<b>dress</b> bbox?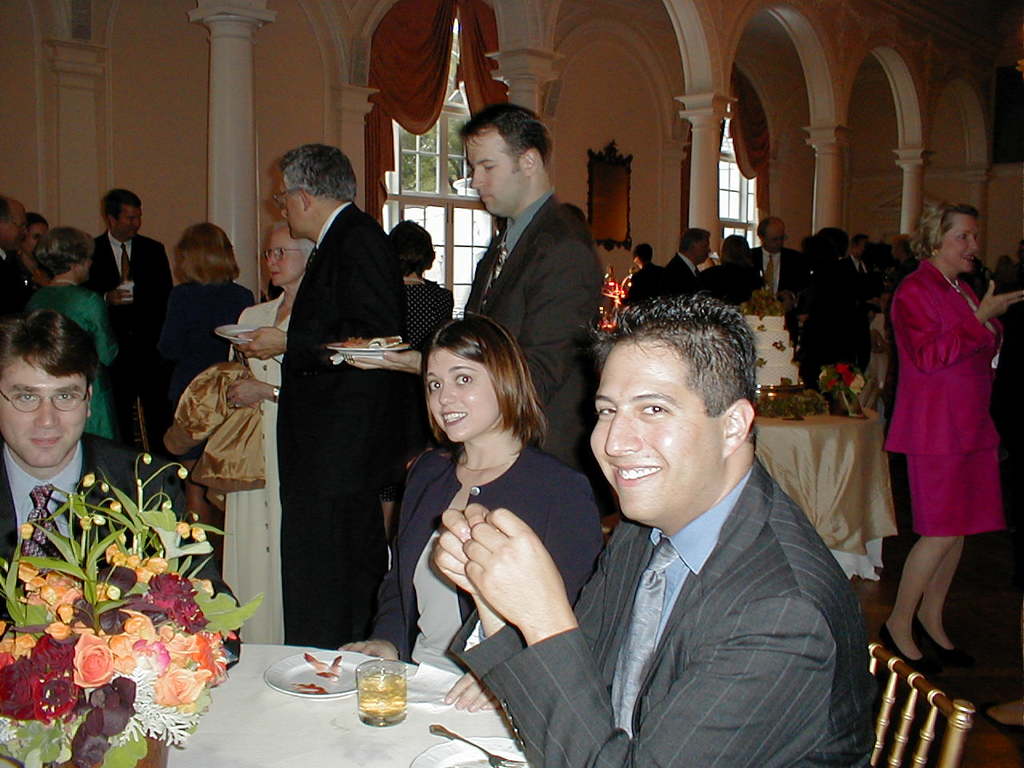
26, 286, 121, 441
